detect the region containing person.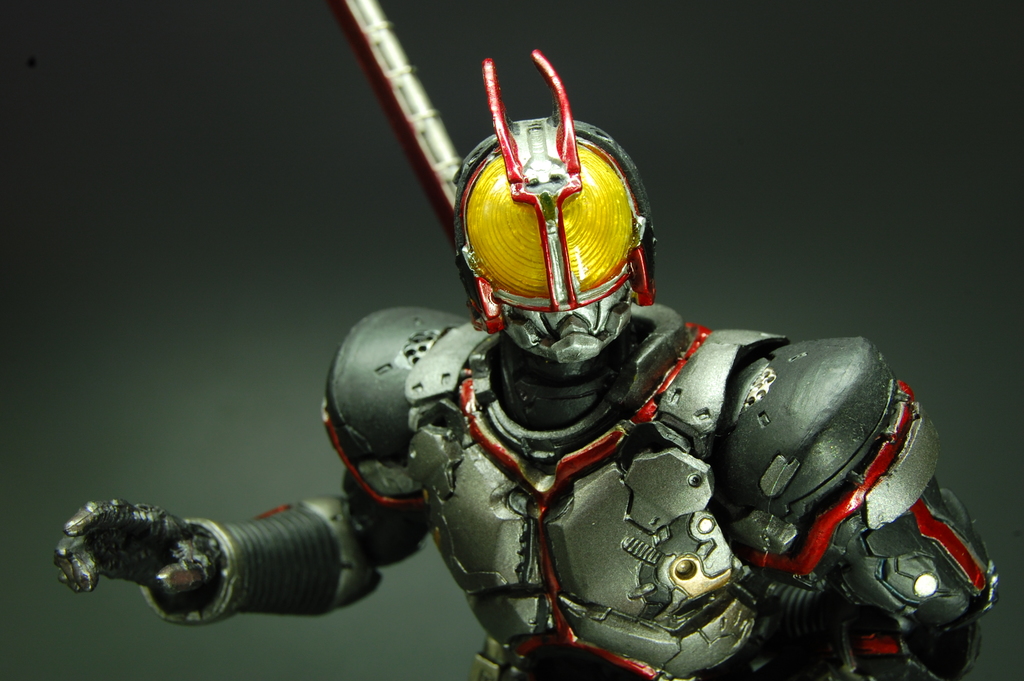
(x1=49, y1=49, x2=993, y2=680).
